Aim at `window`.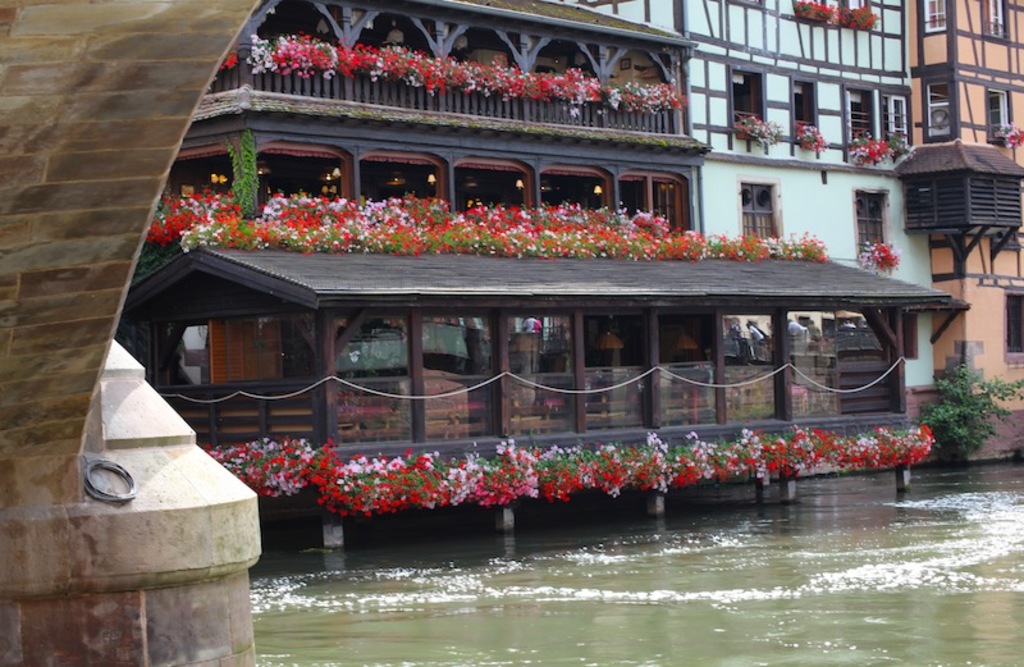
Aimed at (left=992, top=91, right=1009, bottom=138).
